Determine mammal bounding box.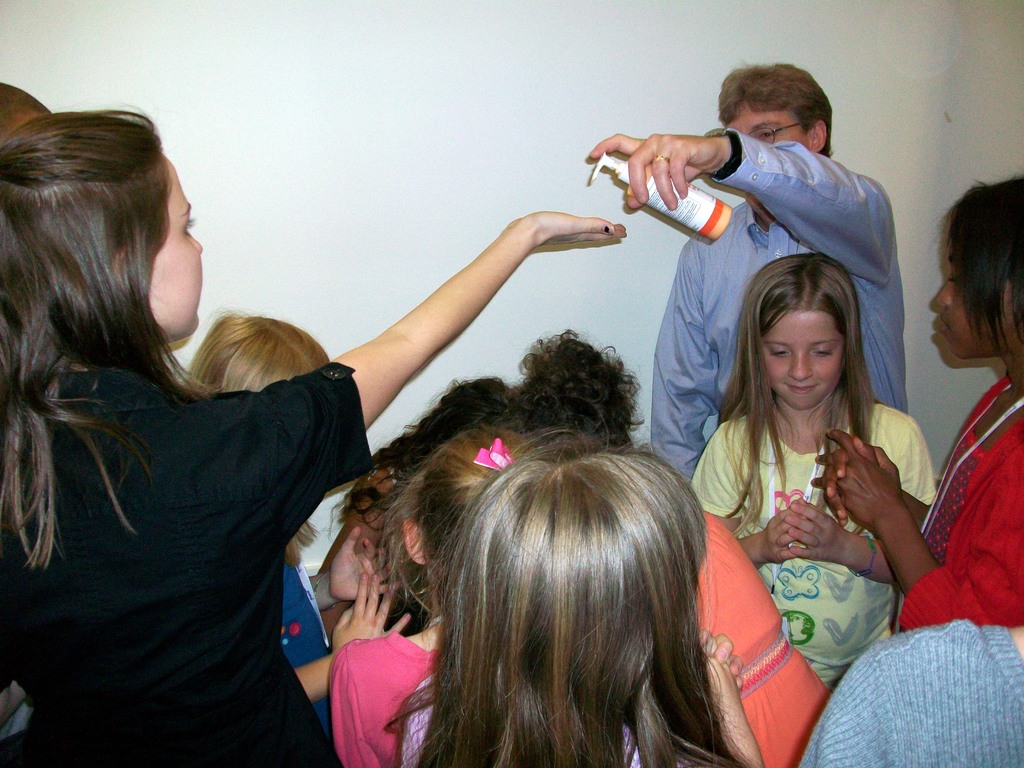
Determined: crop(796, 620, 1023, 767).
